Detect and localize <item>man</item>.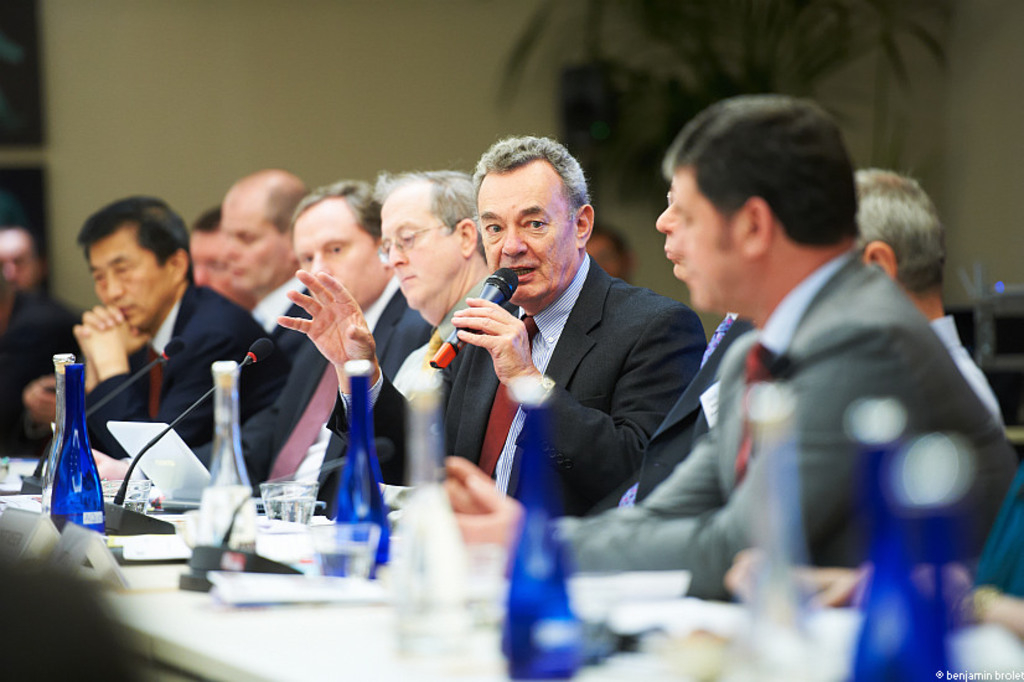
Localized at {"left": 264, "top": 136, "right": 713, "bottom": 538}.
